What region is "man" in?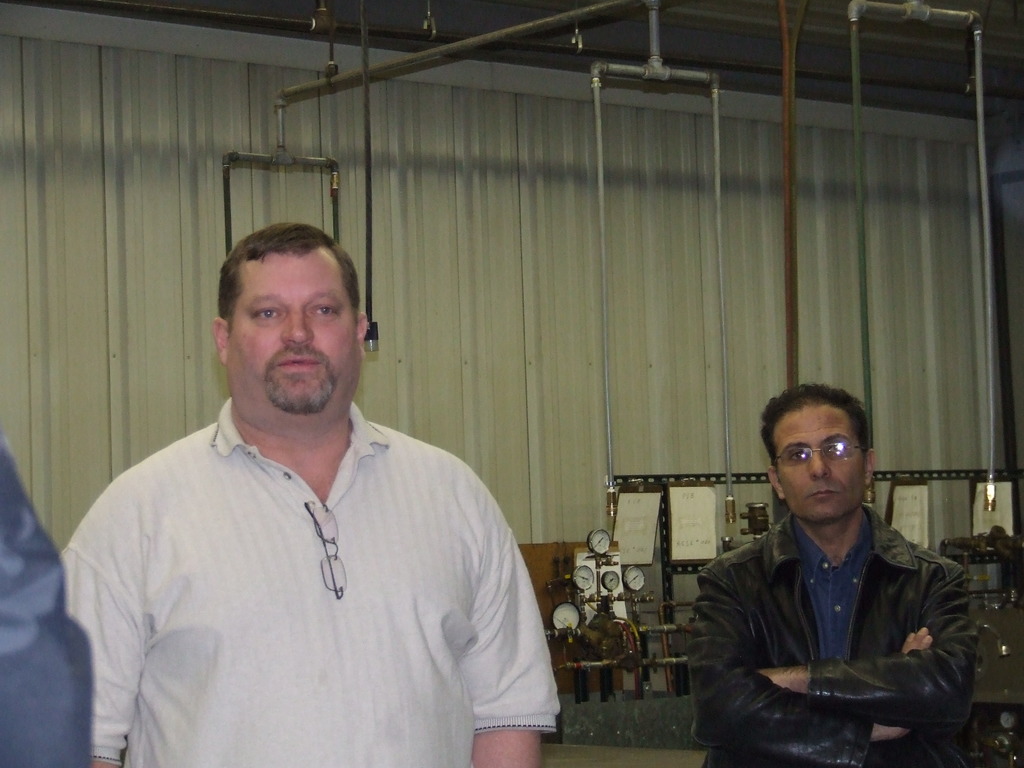
detection(690, 383, 982, 767).
